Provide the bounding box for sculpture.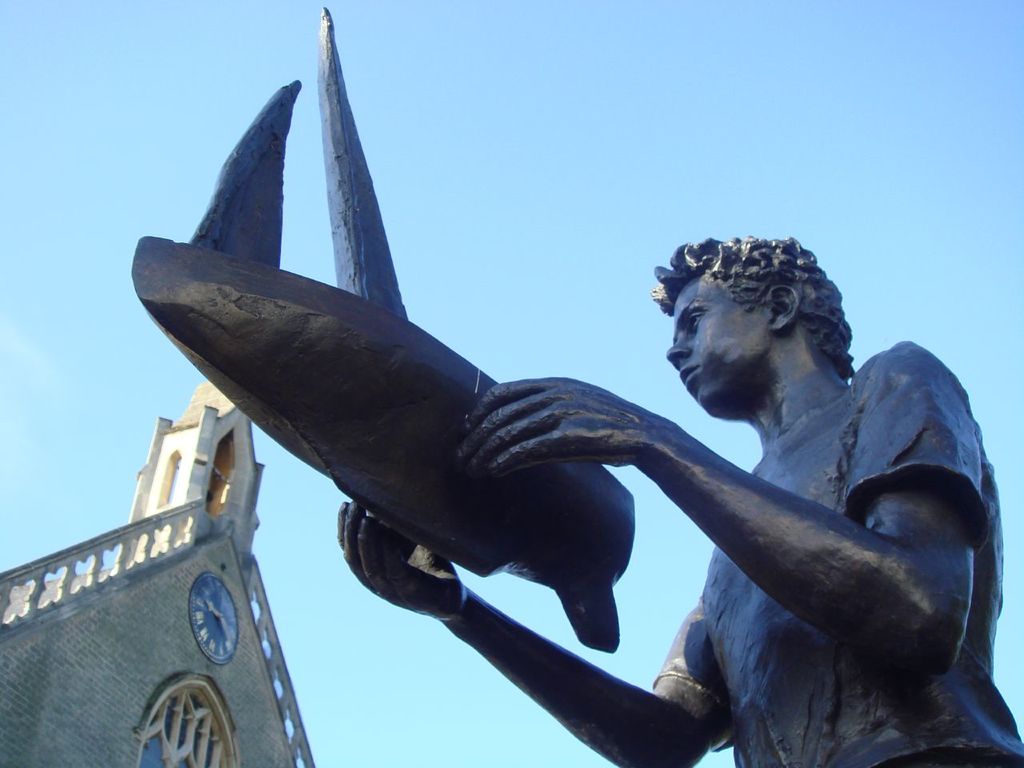
<bbox>195, 94, 1018, 746</bbox>.
